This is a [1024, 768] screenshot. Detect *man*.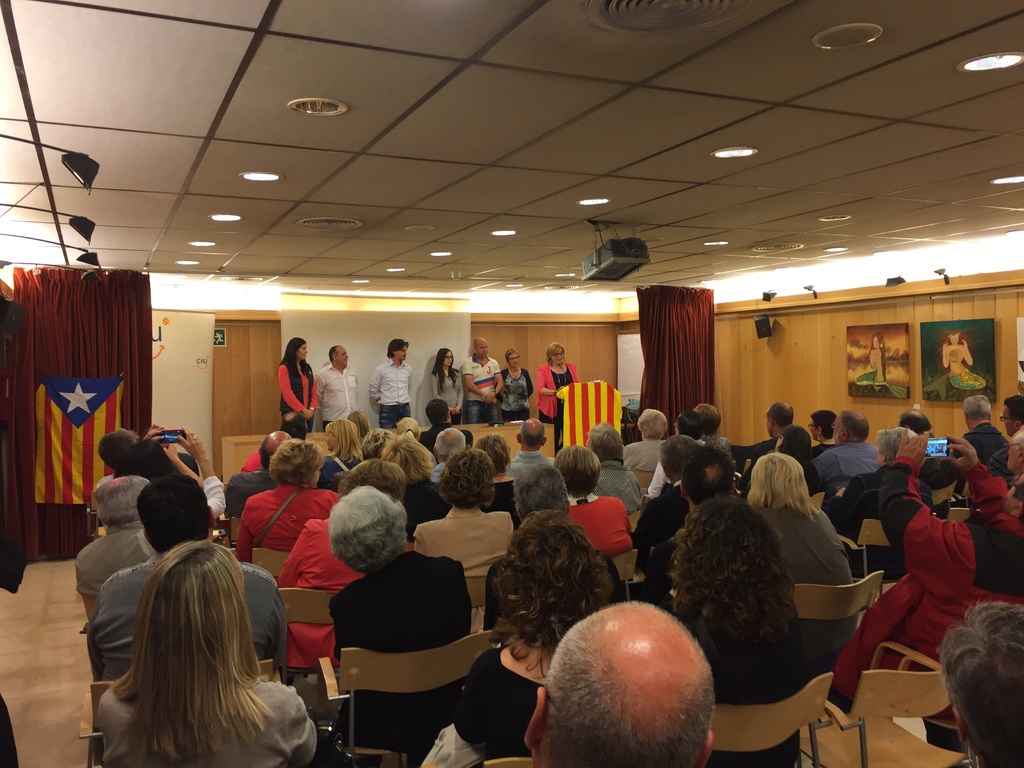
<region>221, 429, 303, 516</region>.
